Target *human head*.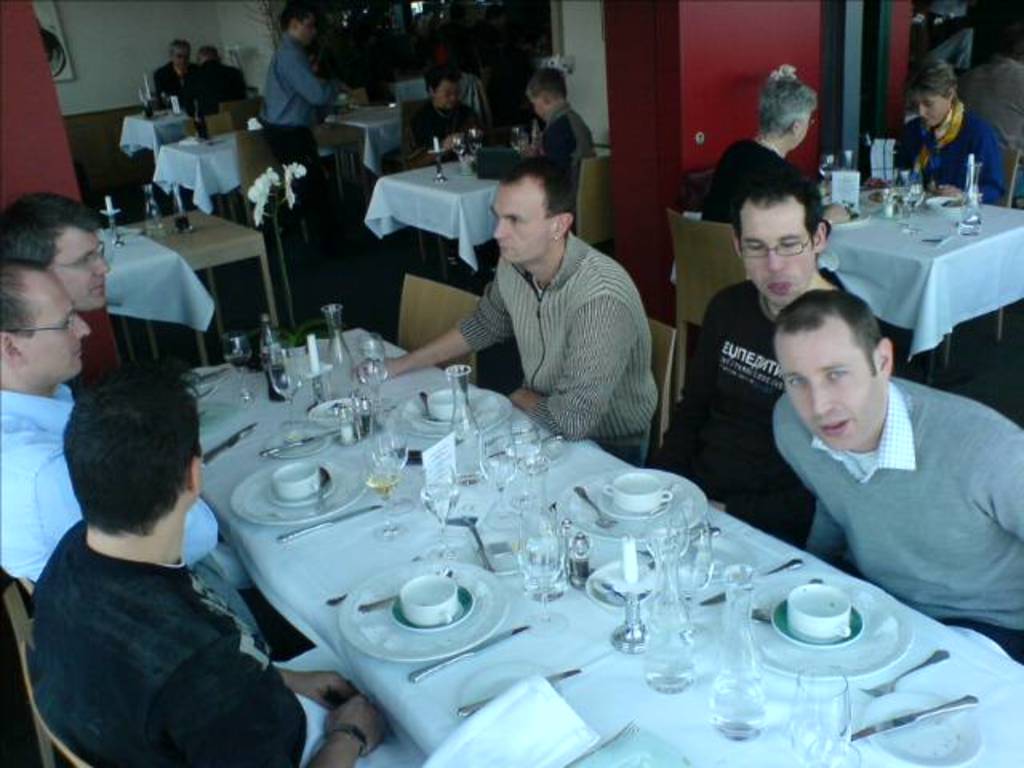
Target region: bbox(0, 258, 93, 386).
